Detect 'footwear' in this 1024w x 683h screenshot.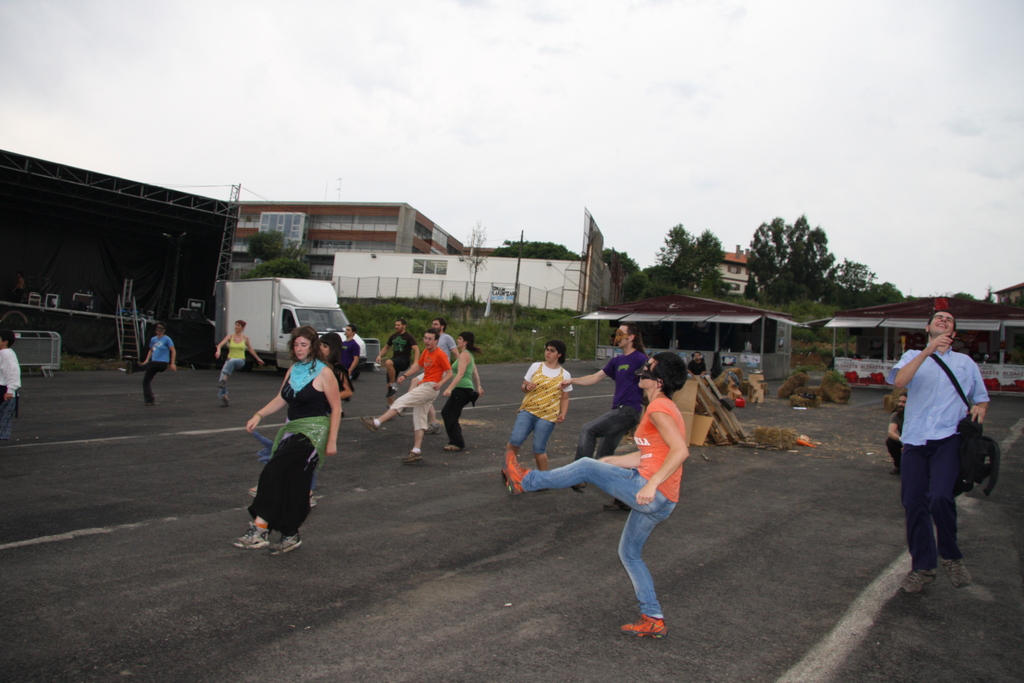
Detection: BBox(387, 394, 397, 419).
